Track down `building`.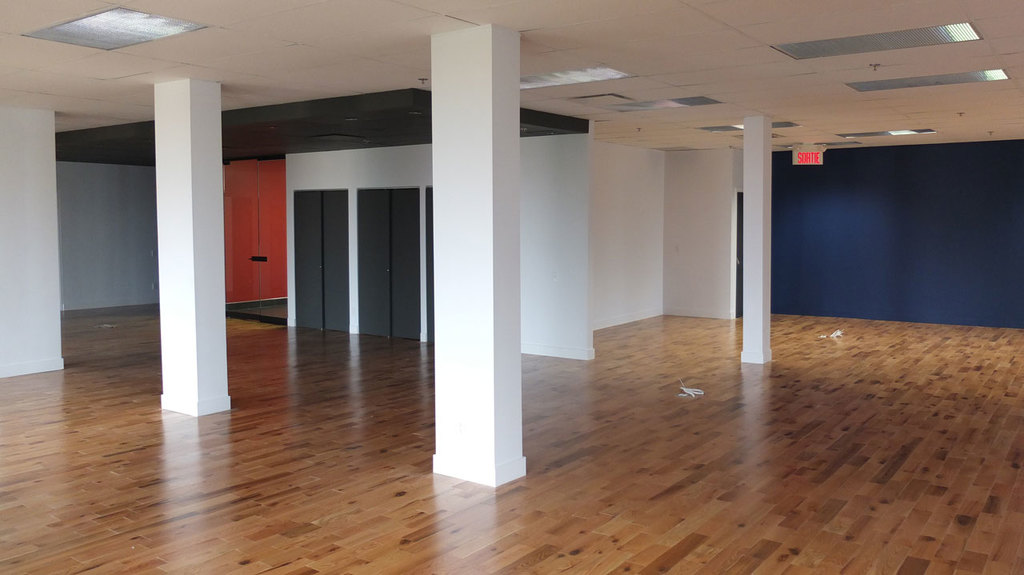
Tracked to 0 0 1023 574.
